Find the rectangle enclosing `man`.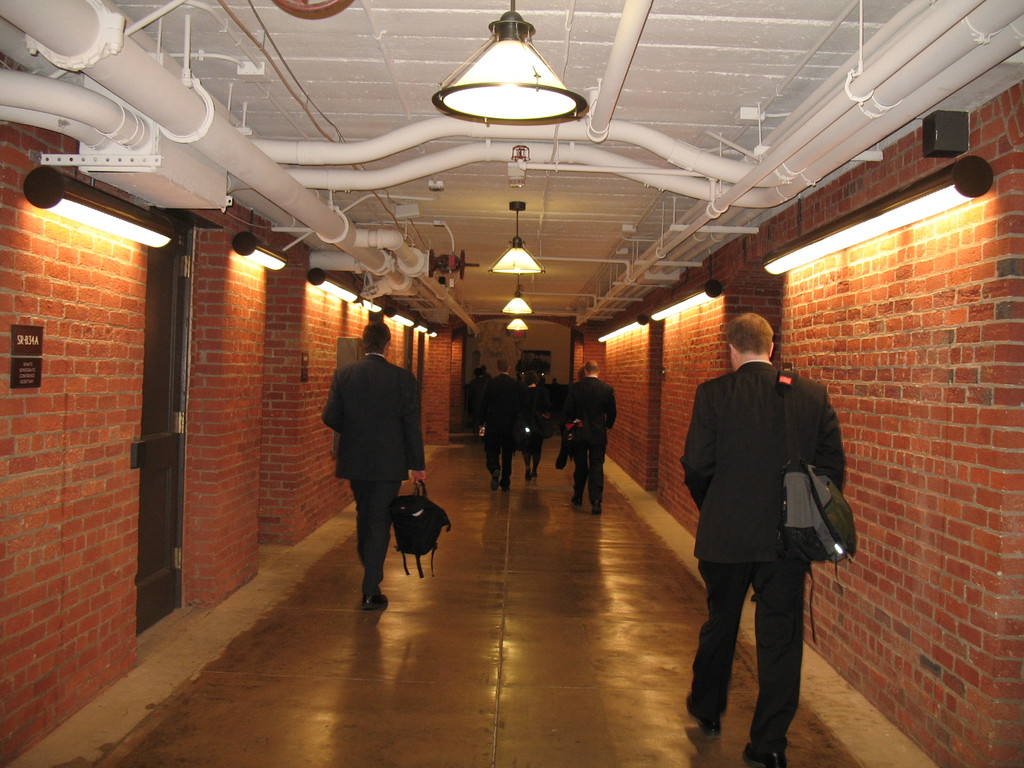
<region>318, 320, 428, 611</region>.
